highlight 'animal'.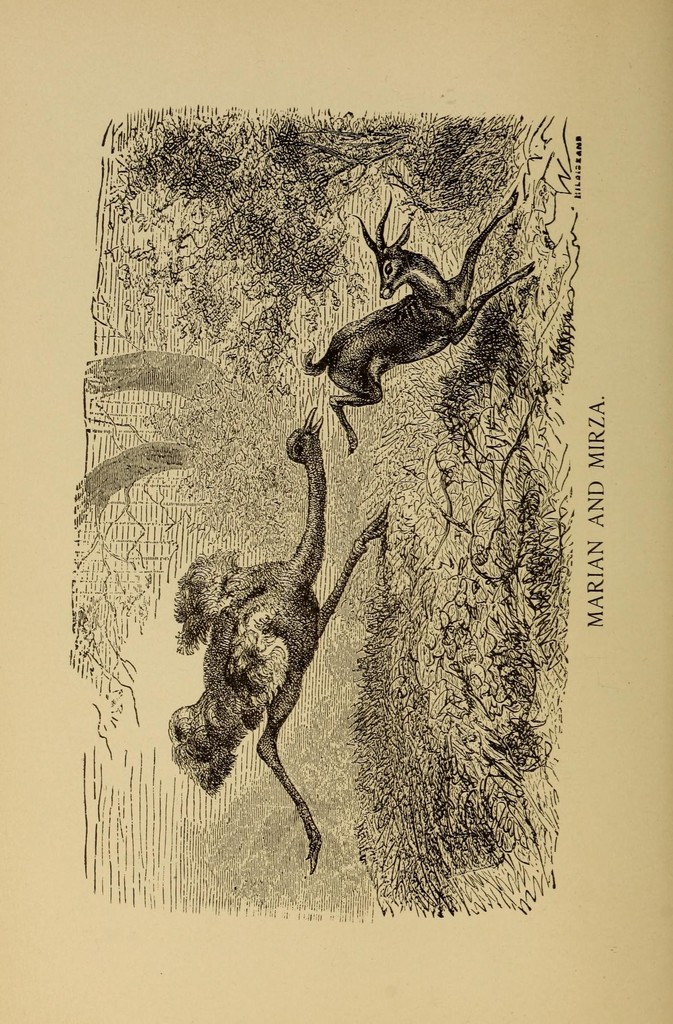
Highlighted region: 175, 405, 390, 869.
